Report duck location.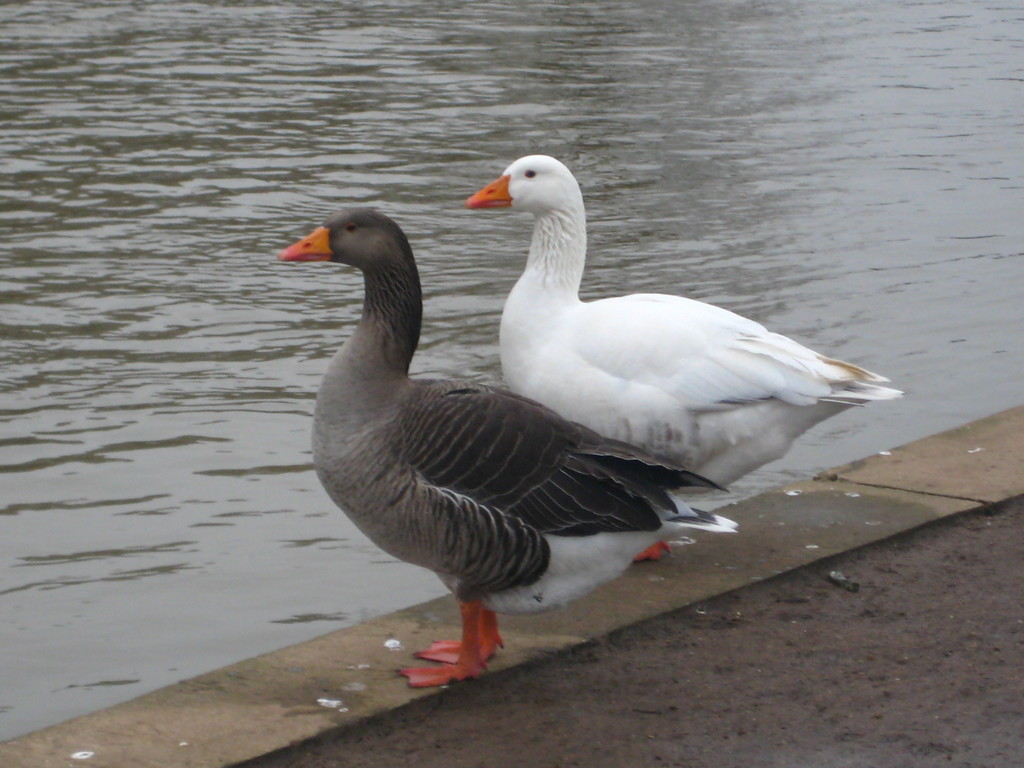
Report: (left=287, top=184, right=665, bottom=657).
